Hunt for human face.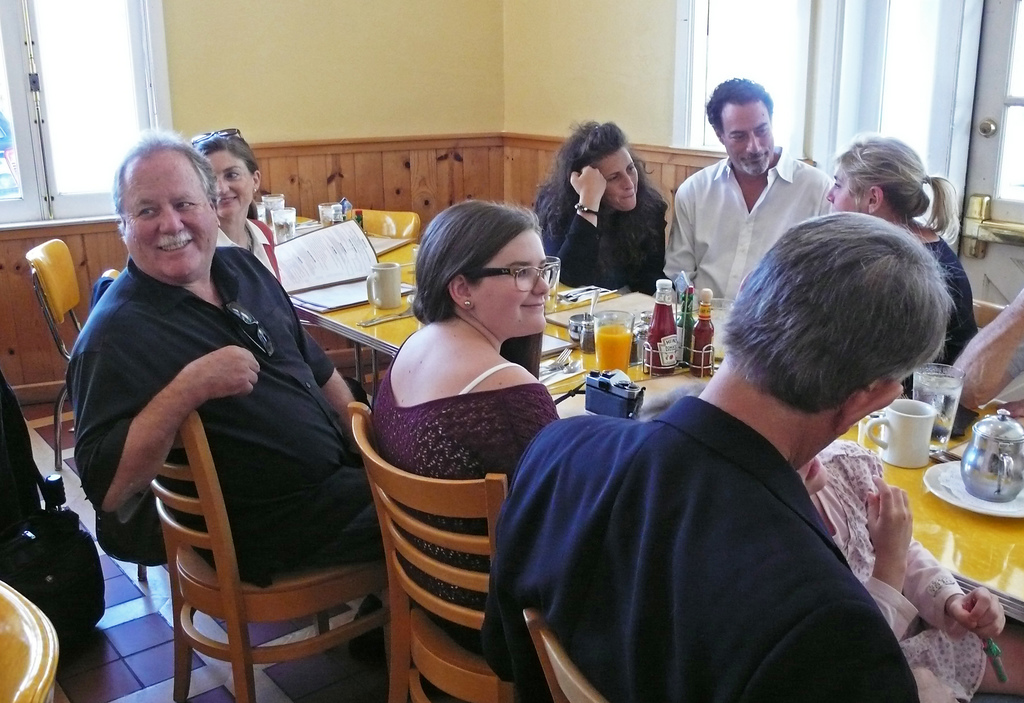
Hunted down at box(125, 156, 216, 277).
